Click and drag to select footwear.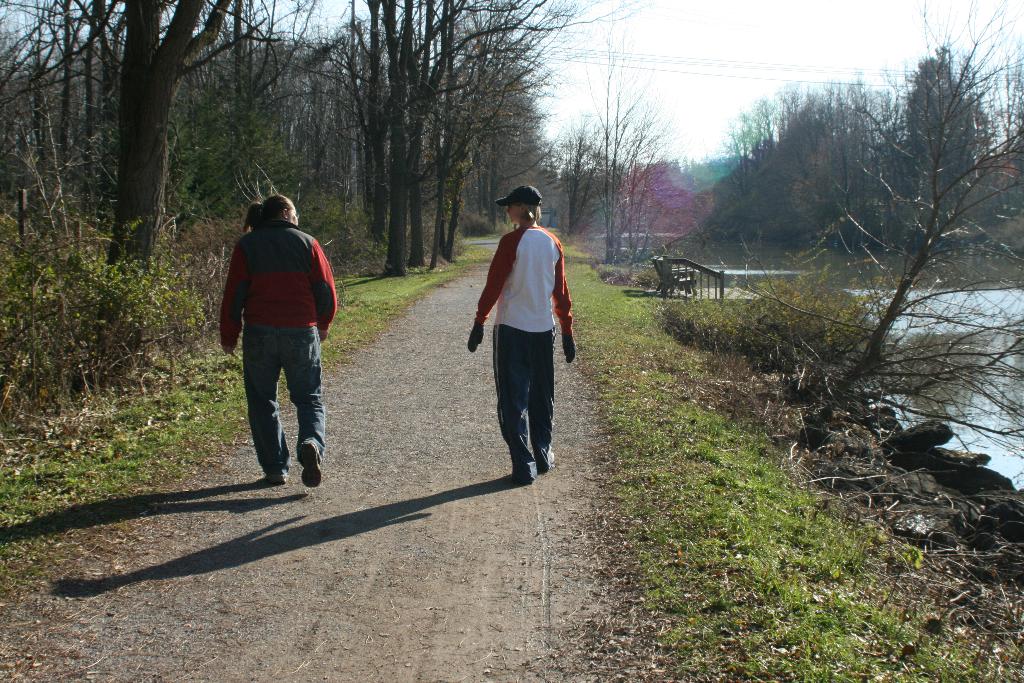
Selection: 533, 452, 554, 475.
